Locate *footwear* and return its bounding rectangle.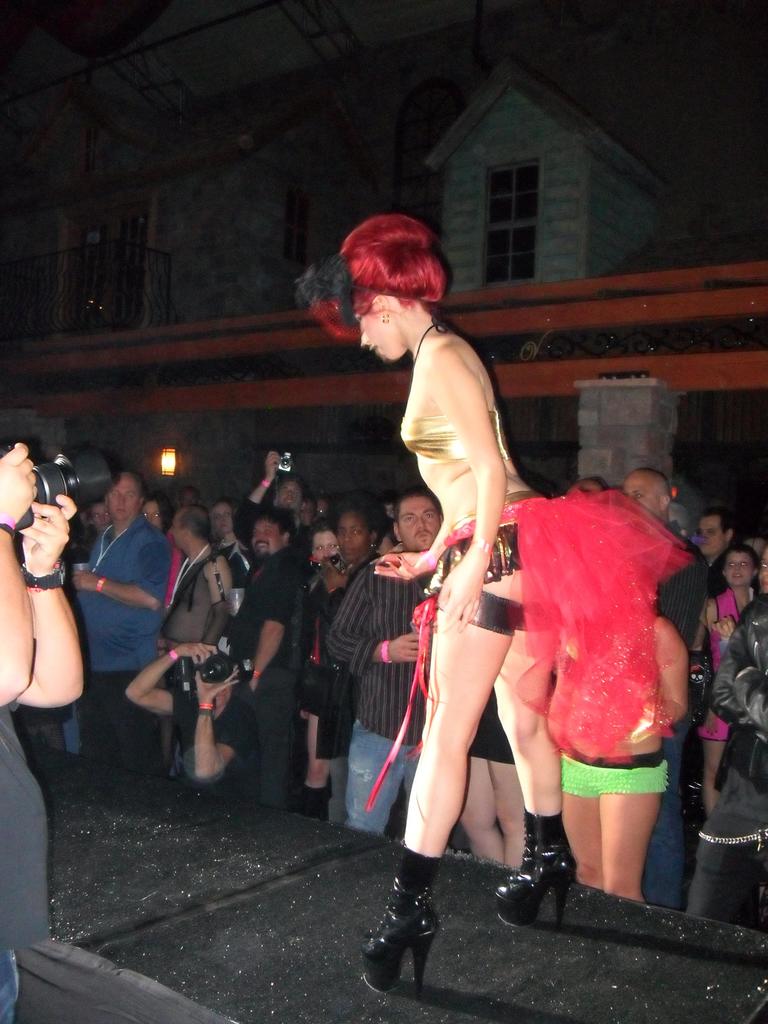
<bbox>300, 788, 331, 820</bbox>.
